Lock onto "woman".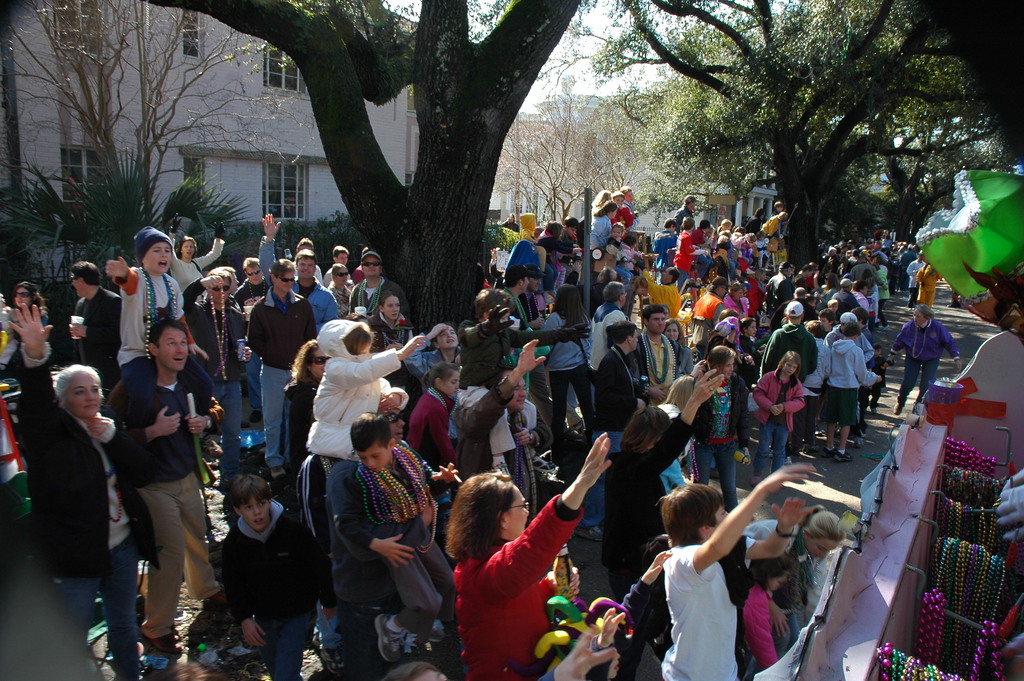
Locked: [744, 268, 769, 318].
